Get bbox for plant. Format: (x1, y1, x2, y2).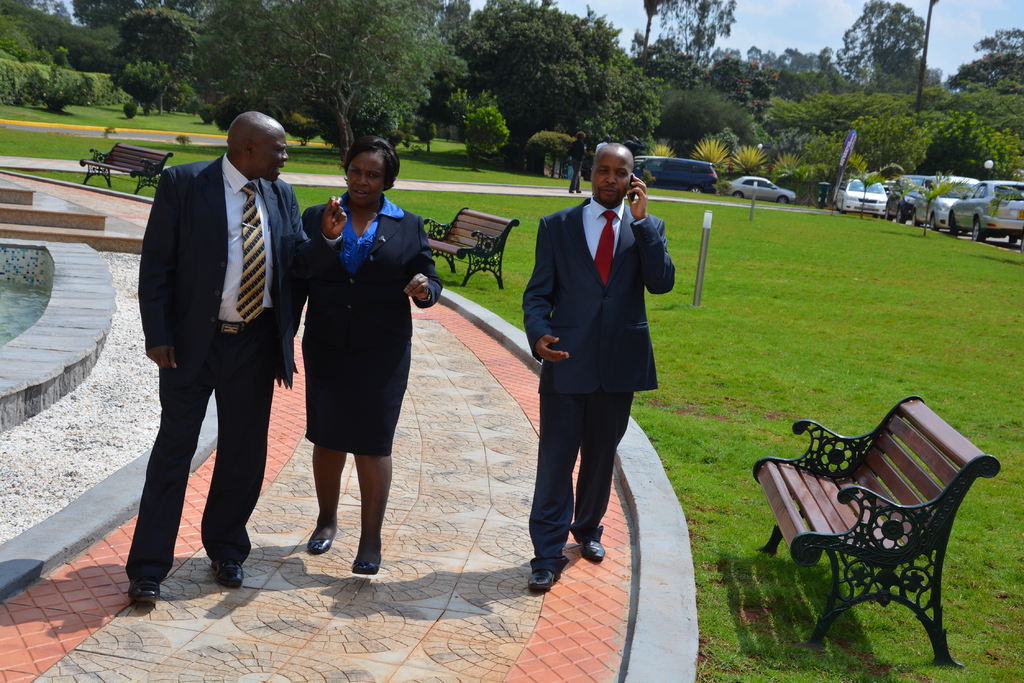
(812, 163, 834, 201).
